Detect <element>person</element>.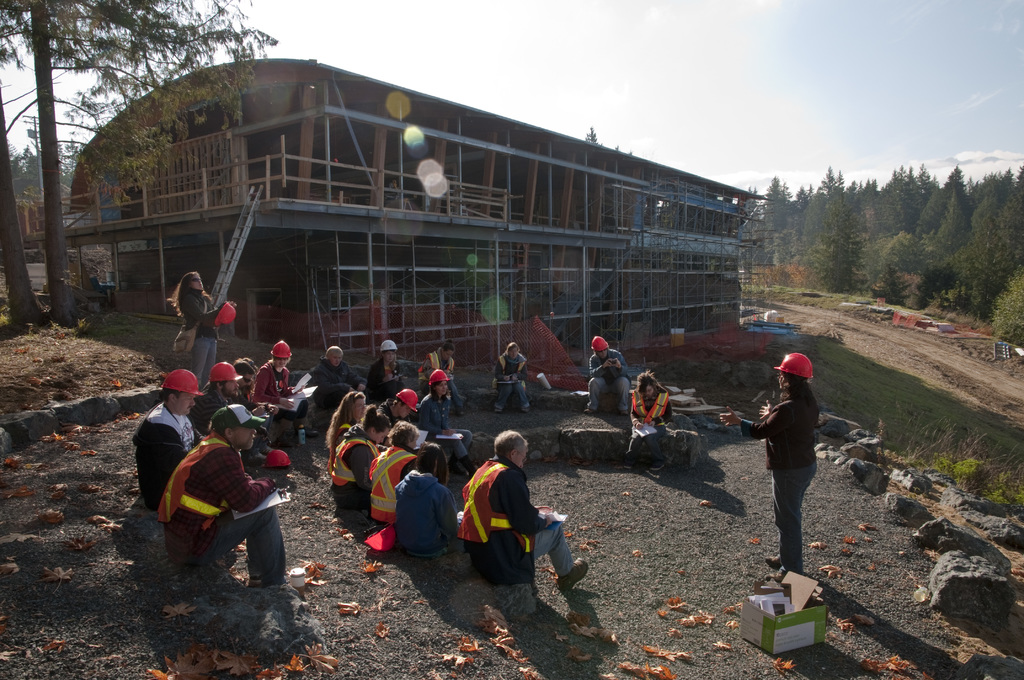
Detected at 493,344,535,412.
